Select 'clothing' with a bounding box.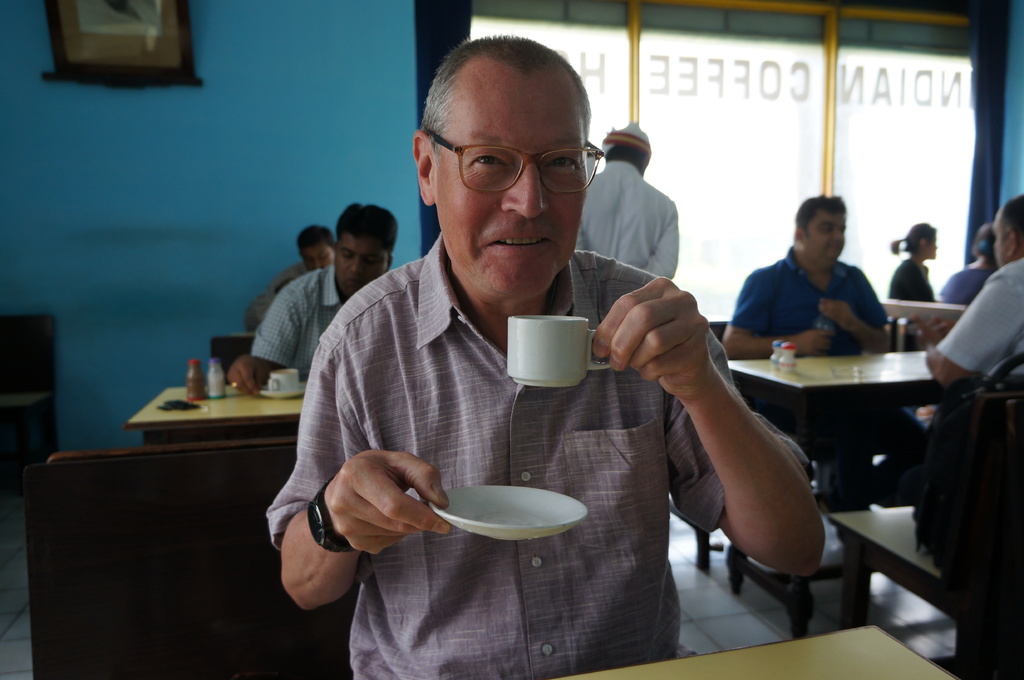
(x1=587, y1=171, x2=692, y2=290).
